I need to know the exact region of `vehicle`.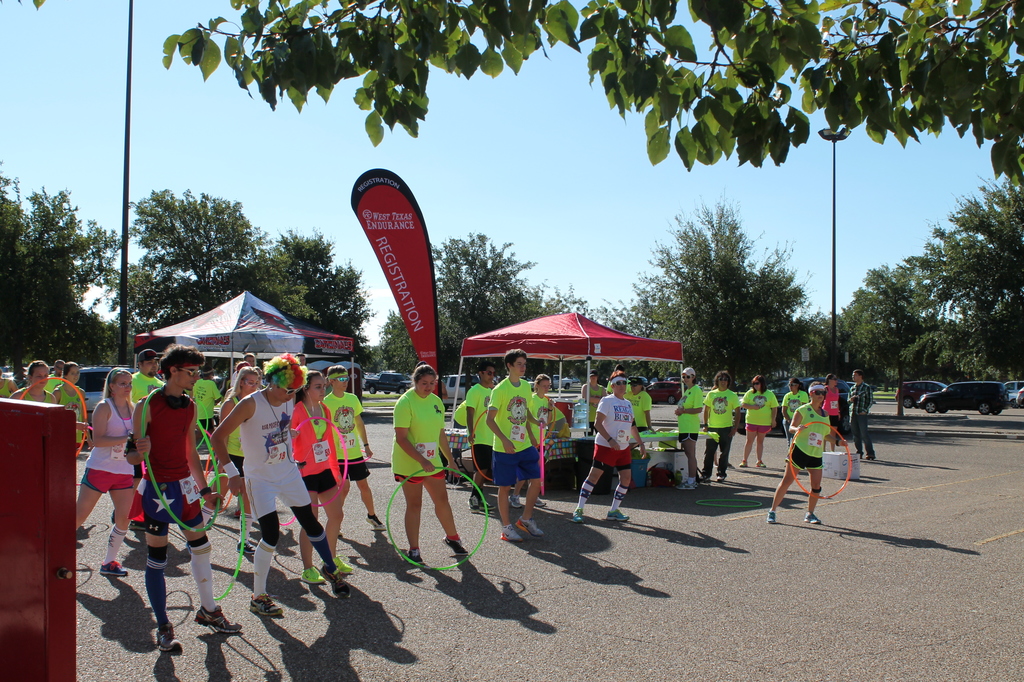
Region: 79:363:140:426.
